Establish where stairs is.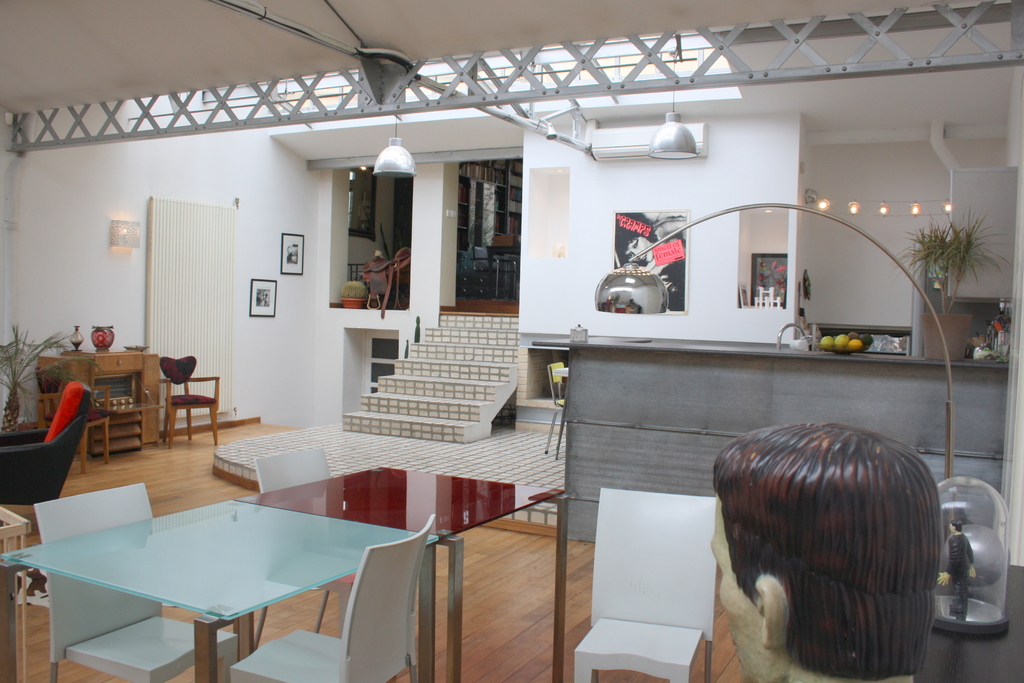
Established at left=347, top=311, right=520, bottom=441.
